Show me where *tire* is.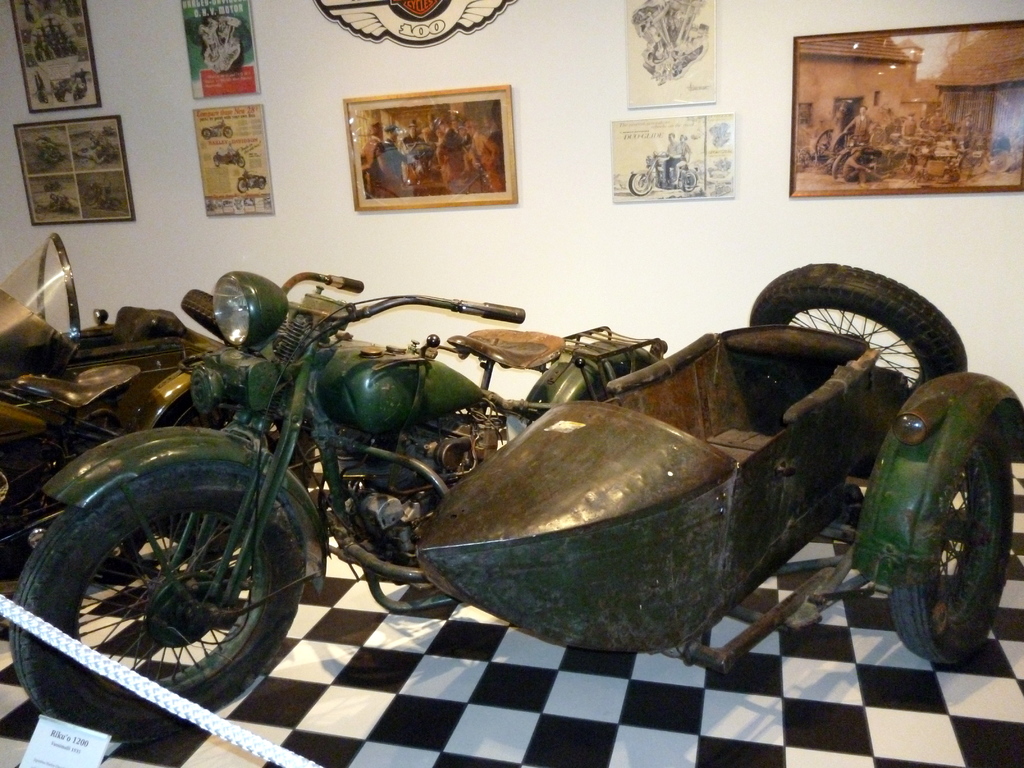
*tire* is at detection(44, 147, 57, 164).
